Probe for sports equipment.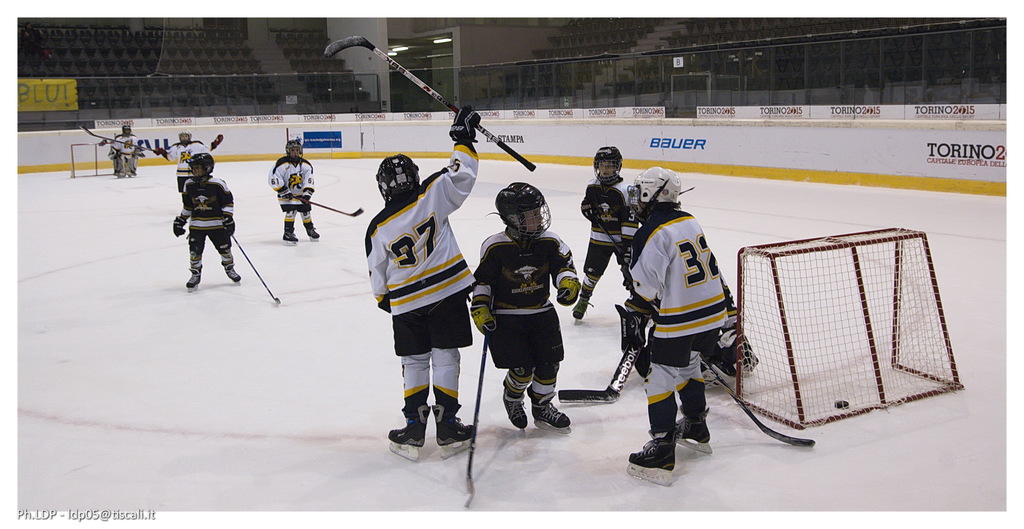
Probe result: detection(156, 146, 168, 160).
